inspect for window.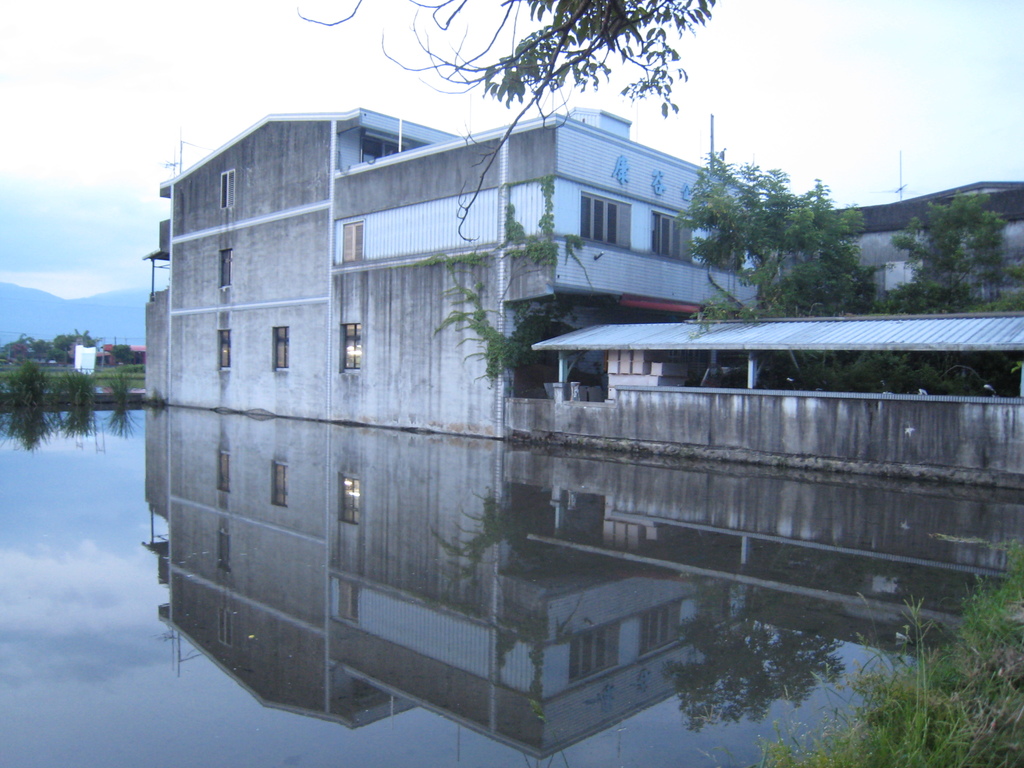
Inspection: box=[221, 171, 237, 205].
